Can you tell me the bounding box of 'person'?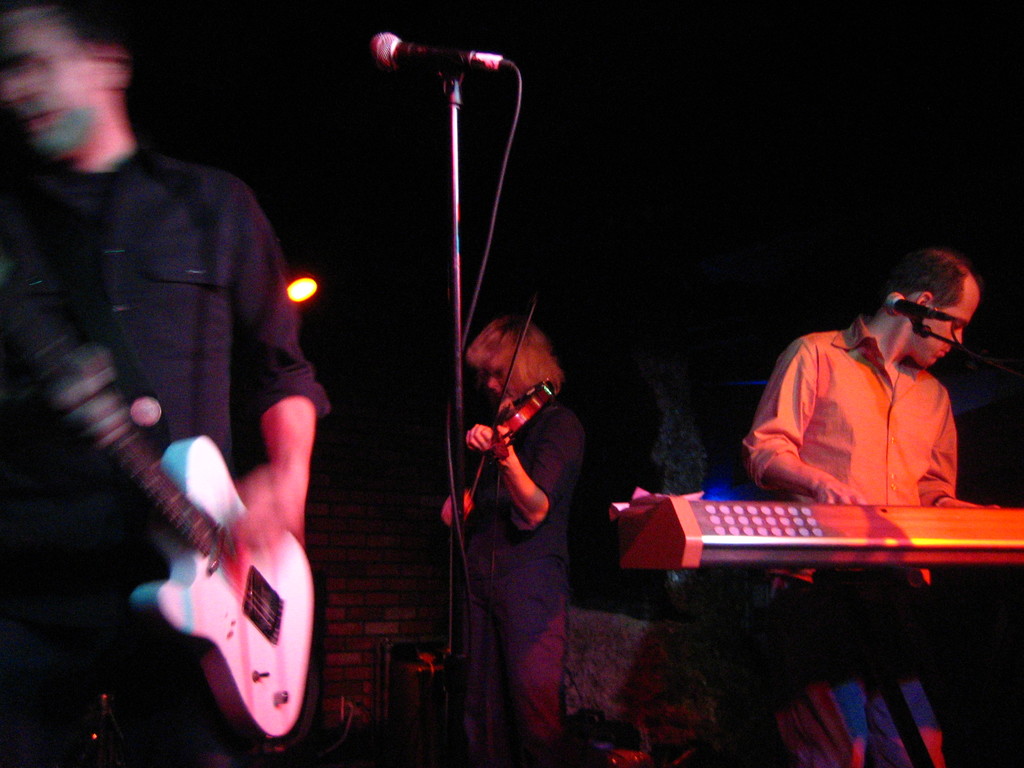
460:308:586:767.
